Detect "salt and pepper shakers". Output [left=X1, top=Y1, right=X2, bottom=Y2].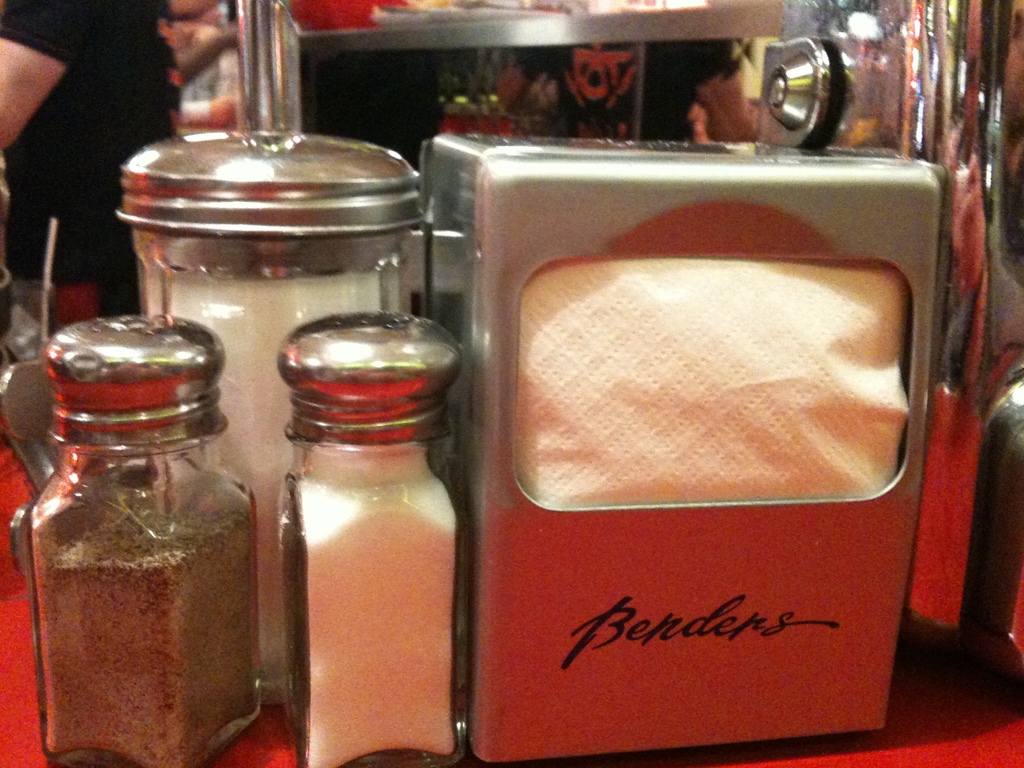
[left=46, top=319, right=258, bottom=767].
